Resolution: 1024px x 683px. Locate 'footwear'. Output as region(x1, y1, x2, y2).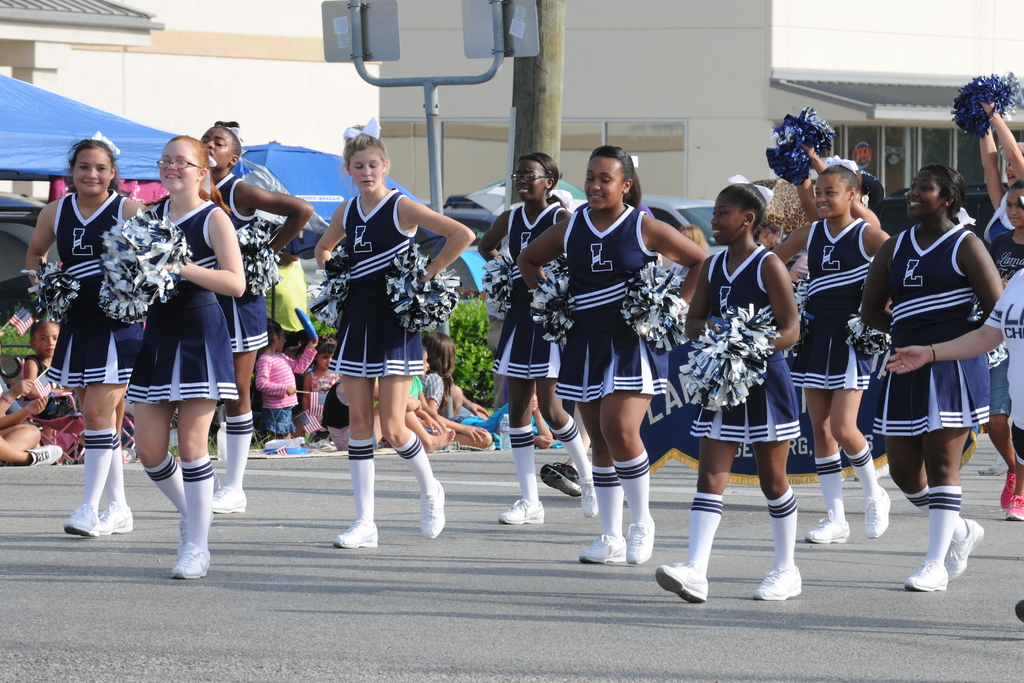
region(974, 460, 1011, 478).
